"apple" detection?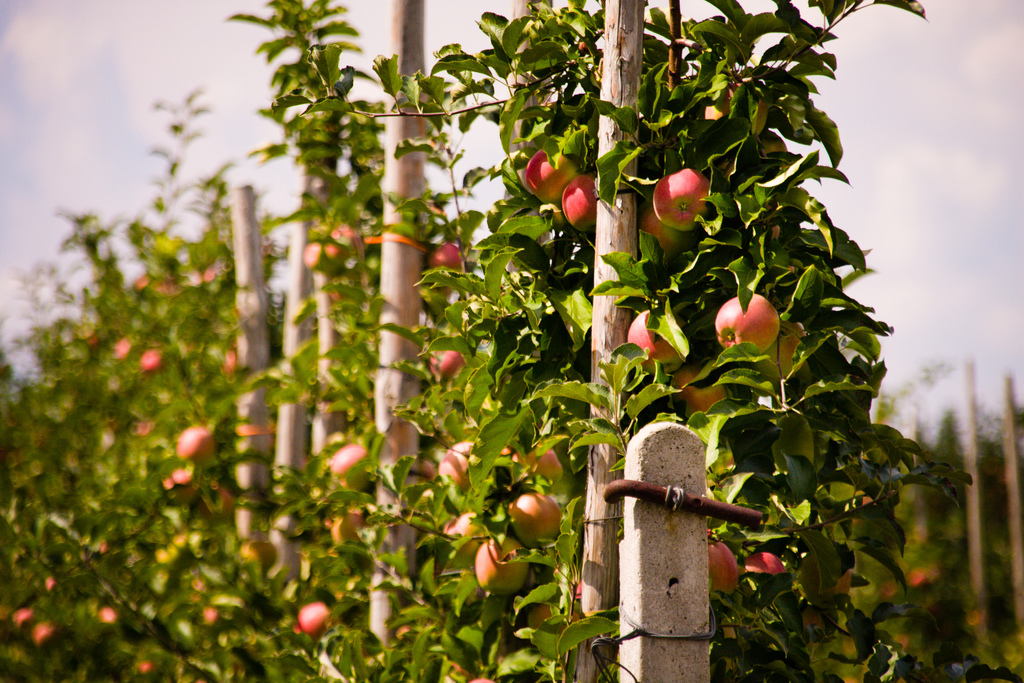
{"x1": 427, "y1": 349, "x2": 462, "y2": 384}
